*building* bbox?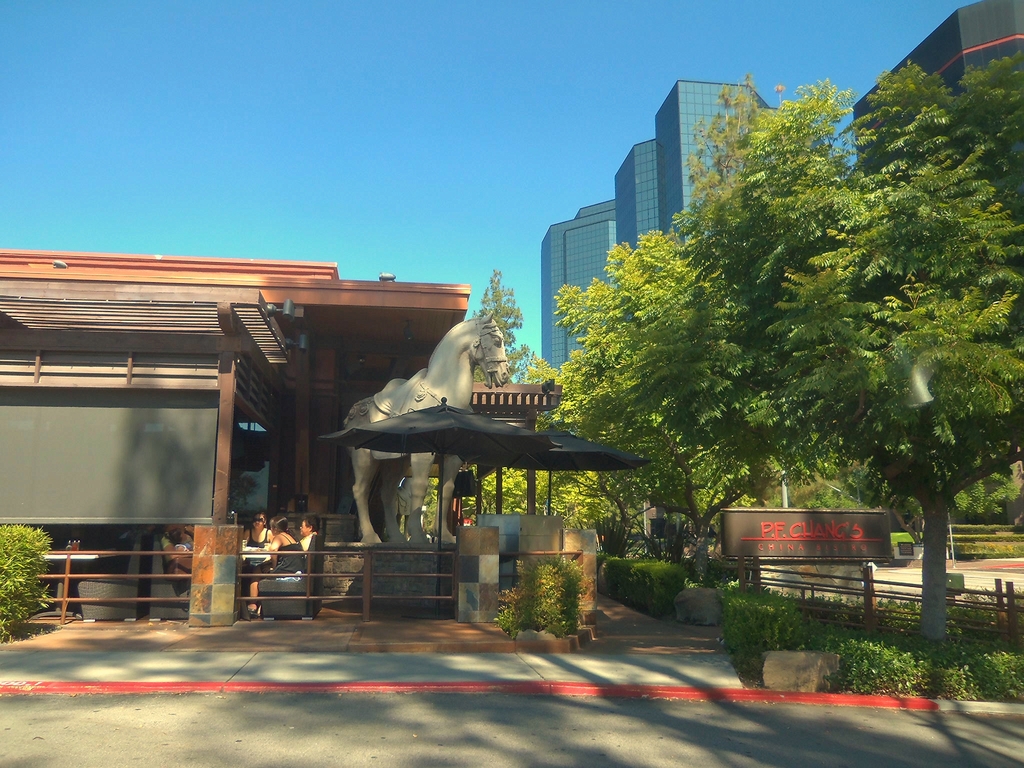
pyautogui.locateOnScreen(851, 0, 1023, 524)
